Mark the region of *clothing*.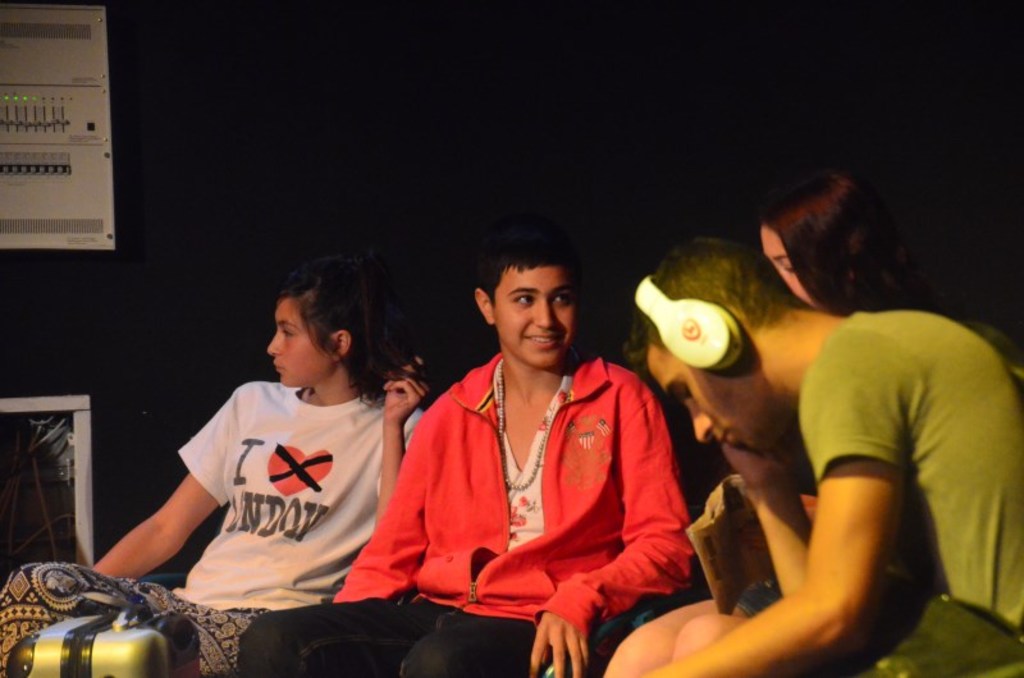
Region: <box>0,382,429,677</box>.
